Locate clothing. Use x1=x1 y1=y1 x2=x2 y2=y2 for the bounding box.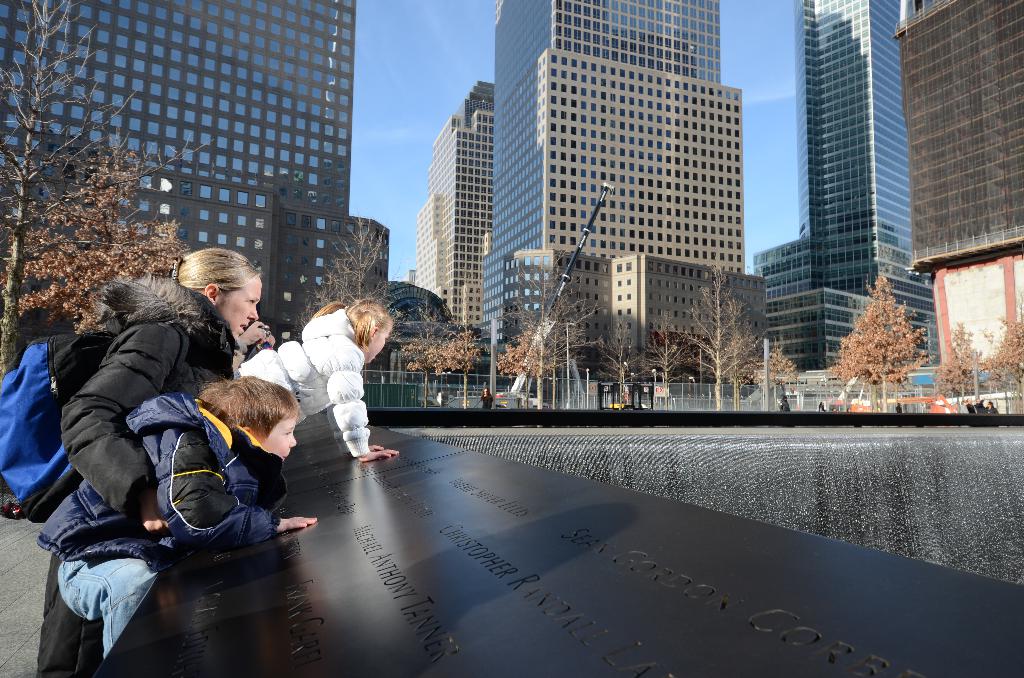
x1=237 y1=346 x2=261 y2=362.
